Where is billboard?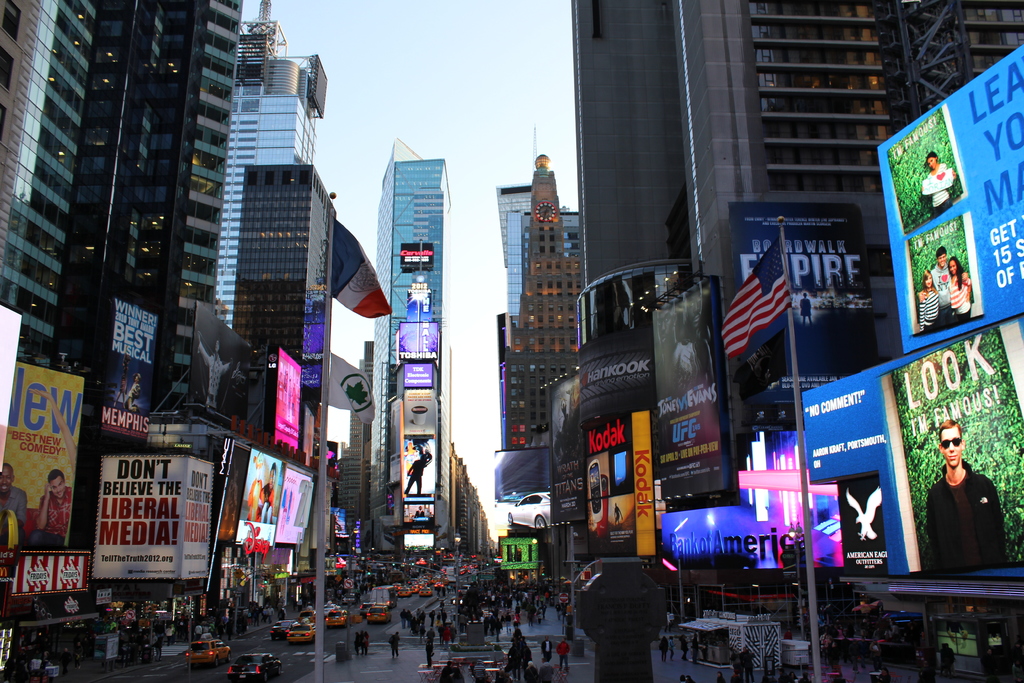
[x1=215, y1=438, x2=276, y2=549].
